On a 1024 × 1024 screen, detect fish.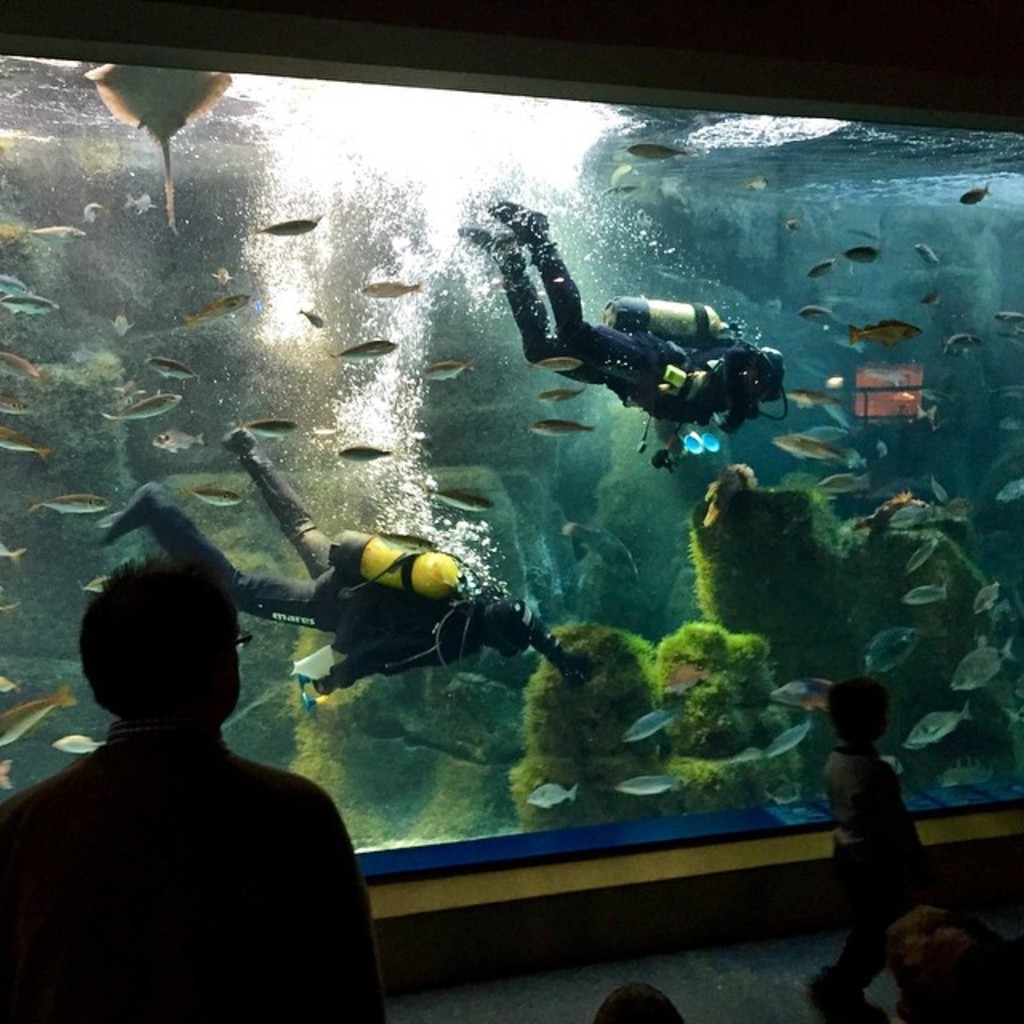
562, 517, 648, 586.
